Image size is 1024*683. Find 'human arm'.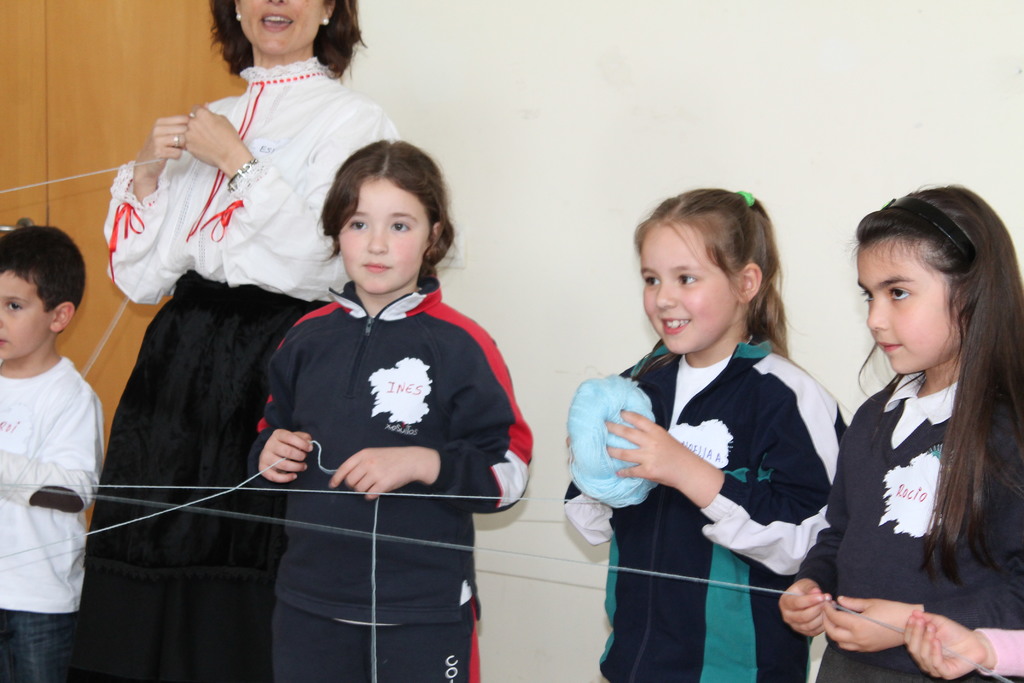
(left=897, top=606, right=1023, bottom=682).
